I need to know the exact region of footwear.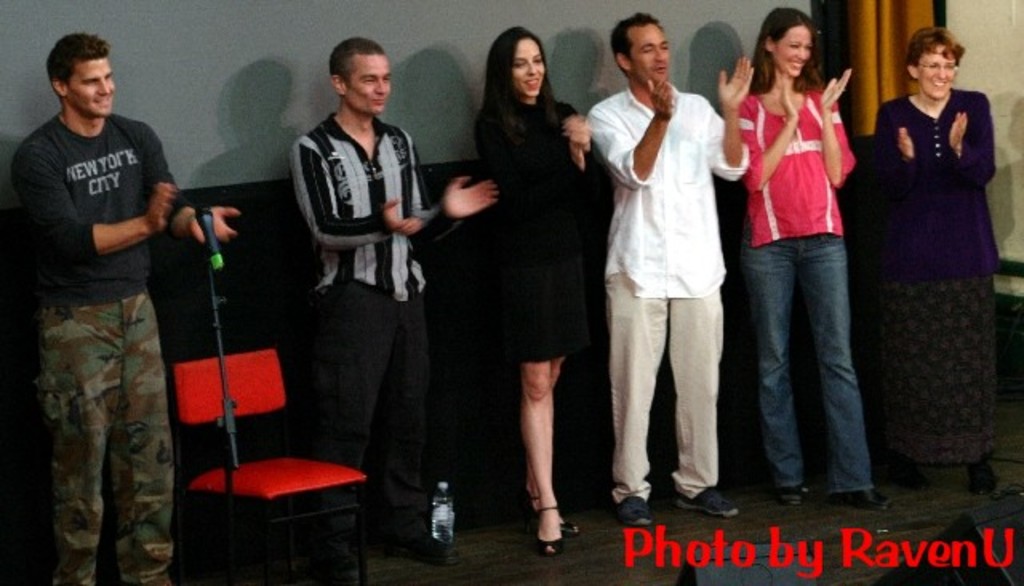
Region: bbox(621, 488, 662, 525).
